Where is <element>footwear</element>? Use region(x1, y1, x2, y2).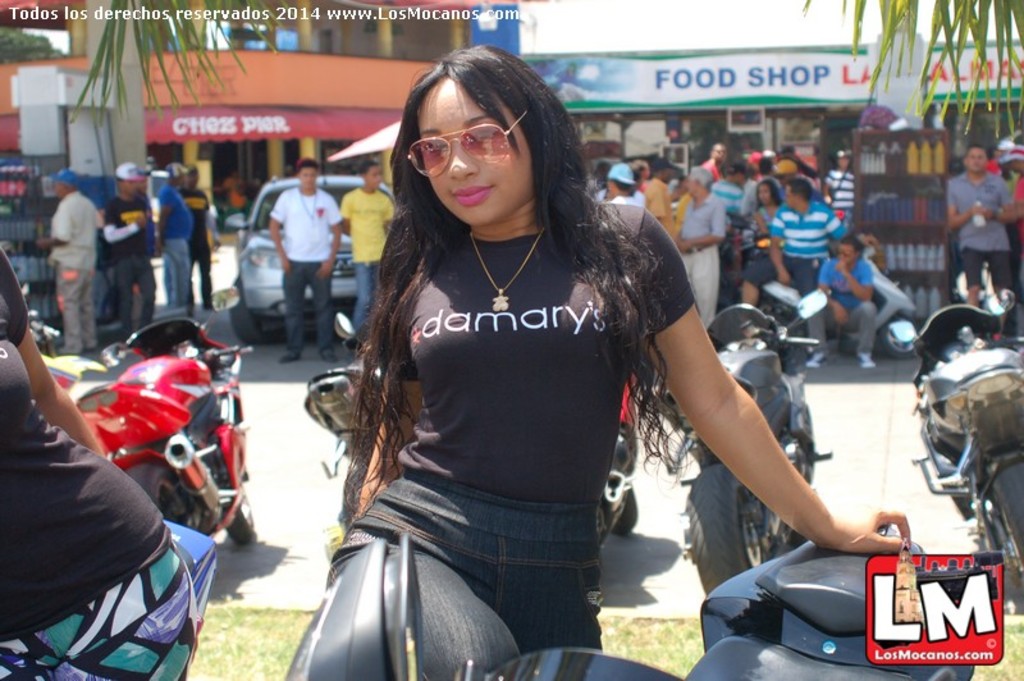
region(314, 346, 338, 362).
